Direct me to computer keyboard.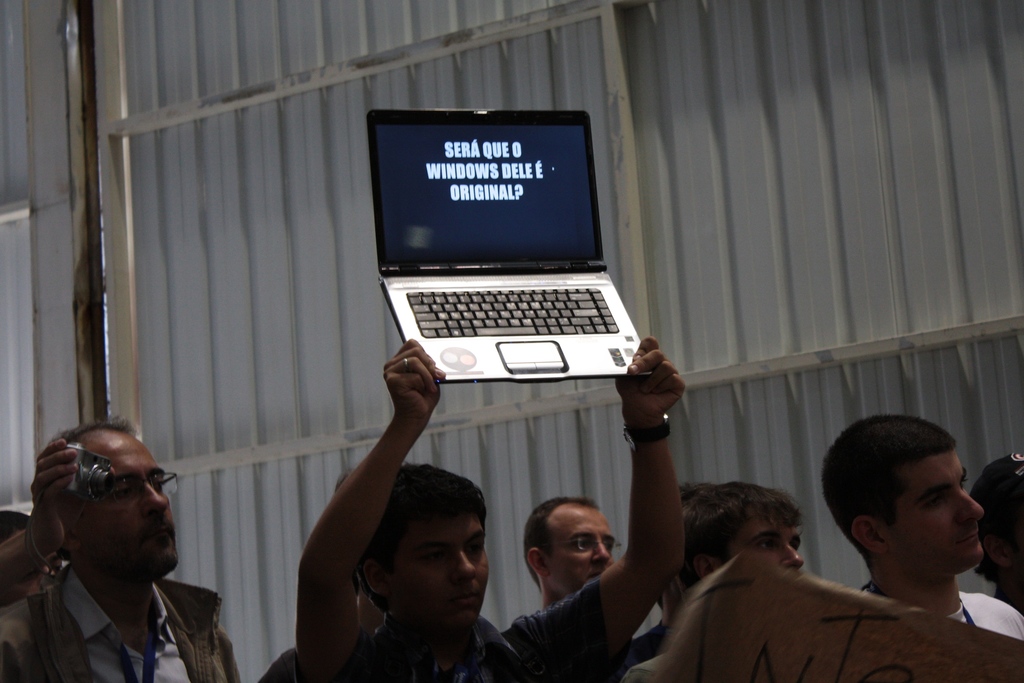
Direction: bbox=(401, 286, 620, 338).
